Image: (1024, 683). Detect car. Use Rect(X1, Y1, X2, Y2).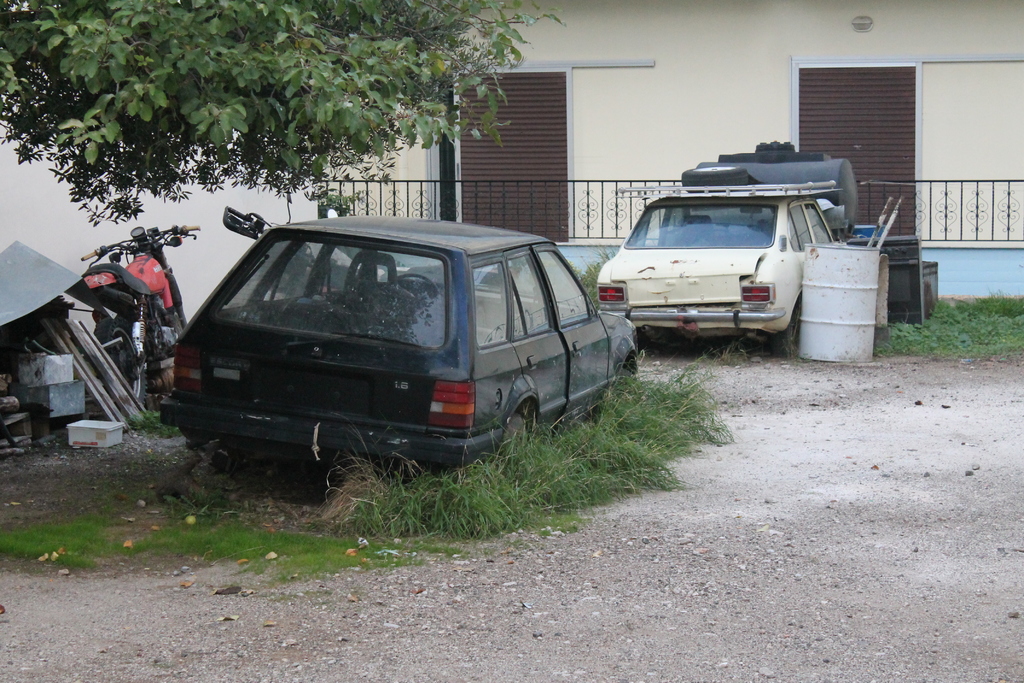
Rect(591, 179, 852, 348).
